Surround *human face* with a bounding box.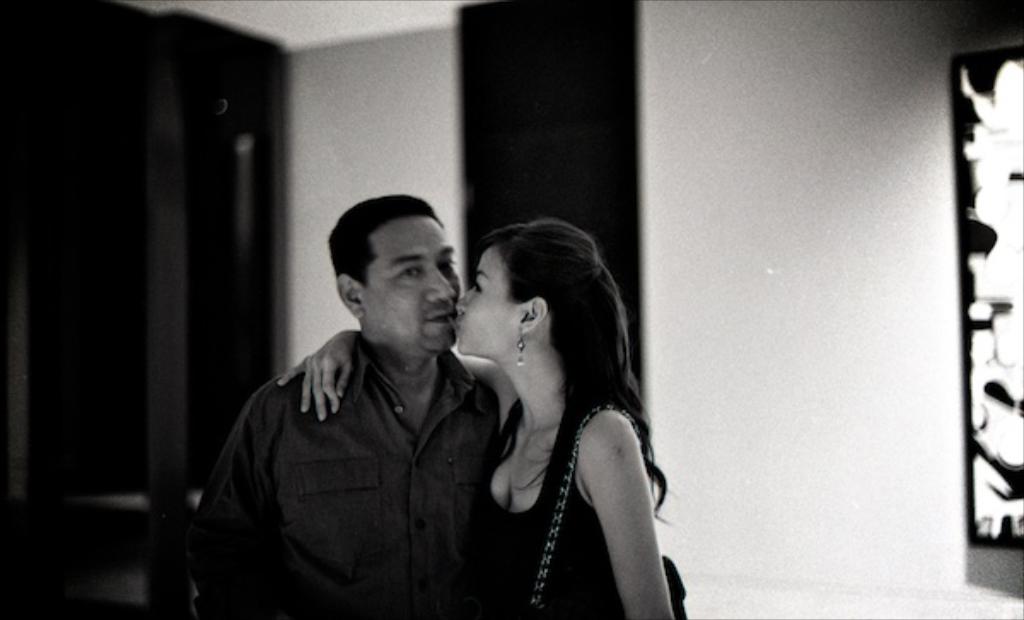
locate(451, 251, 515, 354).
